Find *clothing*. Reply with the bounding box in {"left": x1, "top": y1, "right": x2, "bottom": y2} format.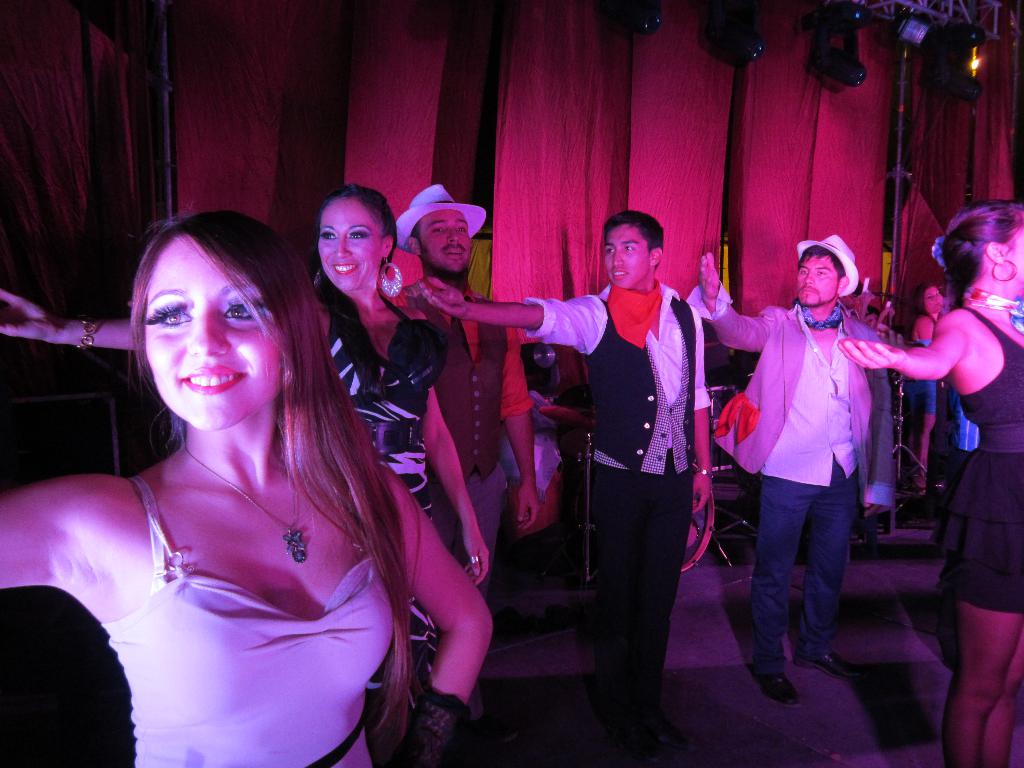
{"left": 323, "top": 298, "right": 450, "bottom": 705}.
